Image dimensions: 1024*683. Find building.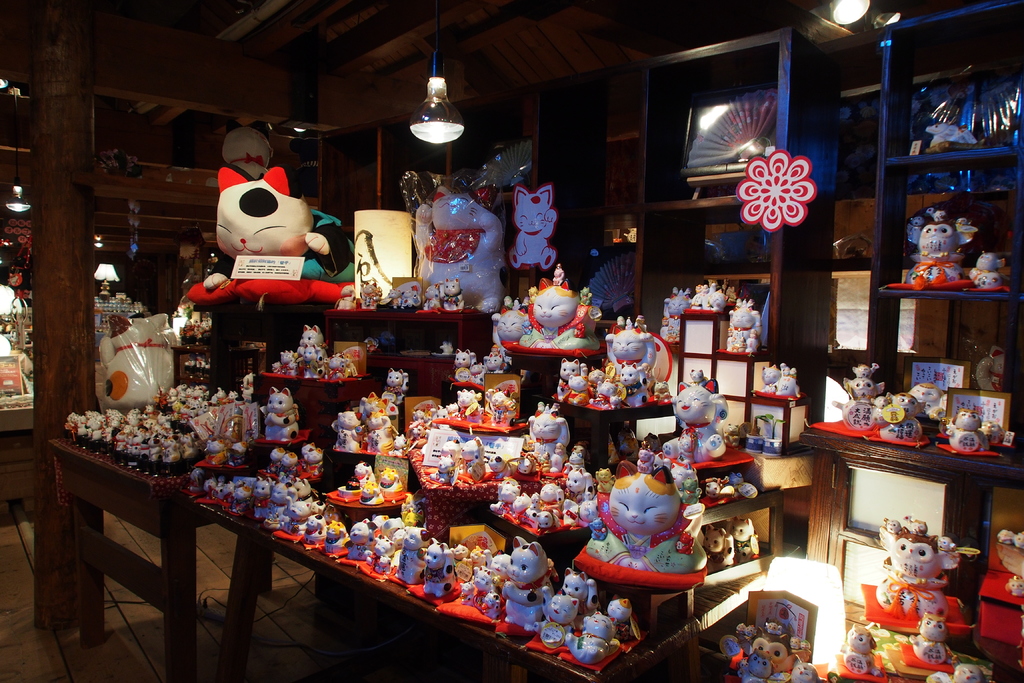
{"x1": 0, "y1": 1, "x2": 1023, "y2": 682}.
